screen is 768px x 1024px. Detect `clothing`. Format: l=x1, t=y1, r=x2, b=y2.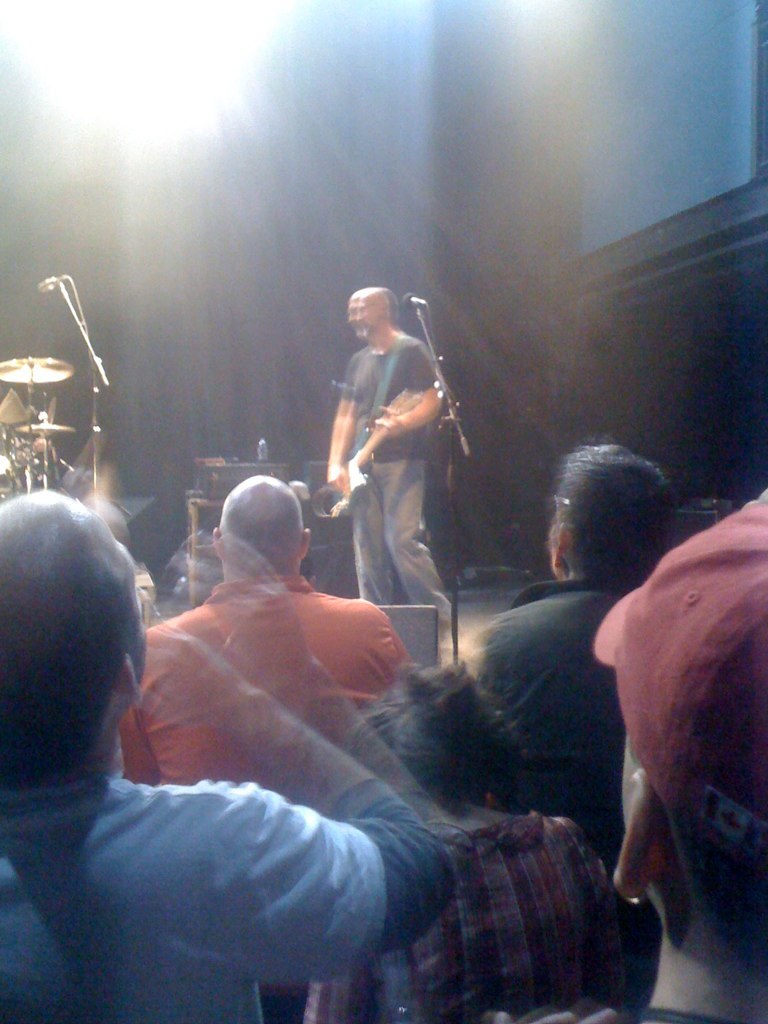
l=468, t=568, r=644, b=875.
